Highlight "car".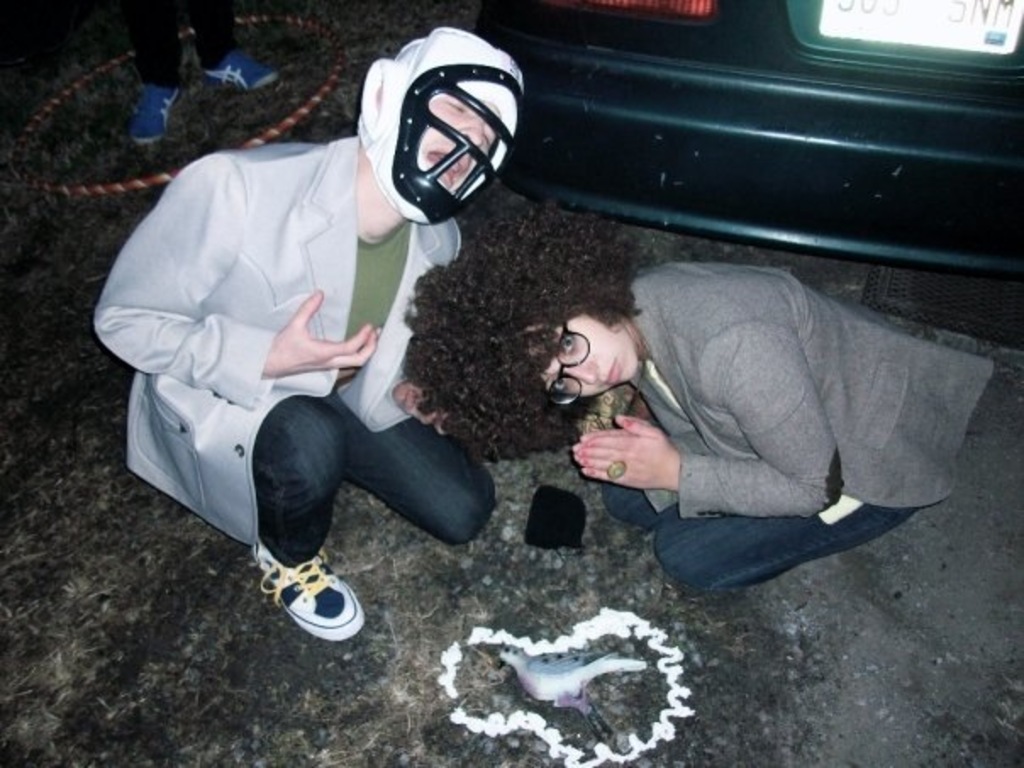
Highlighted region: <region>471, 0, 1022, 344</region>.
